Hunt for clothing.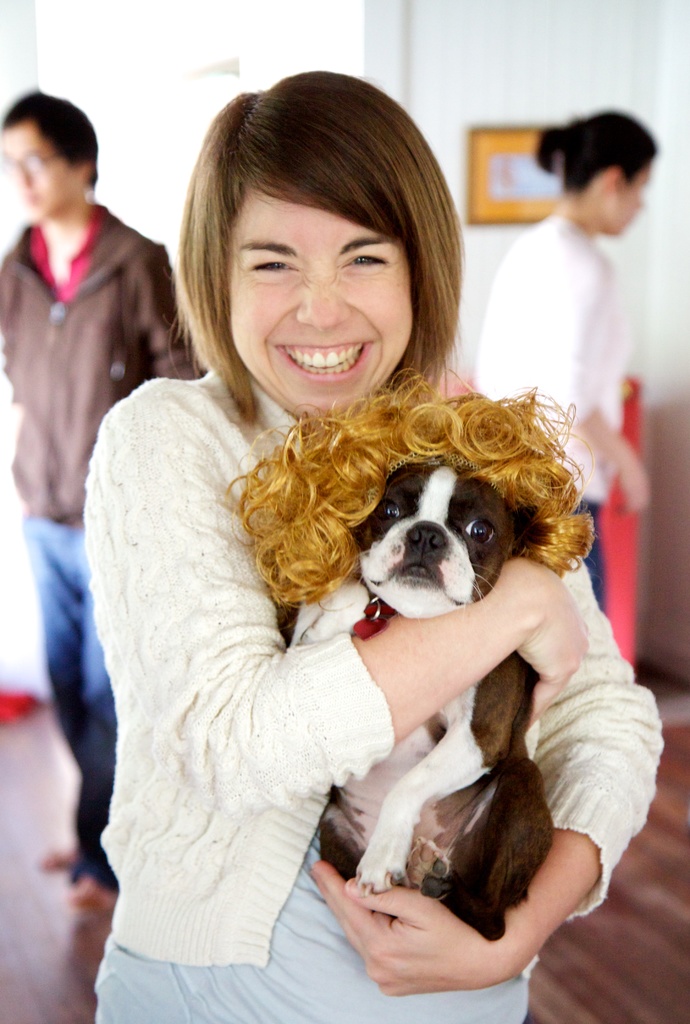
Hunted down at 83/360/666/1023.
